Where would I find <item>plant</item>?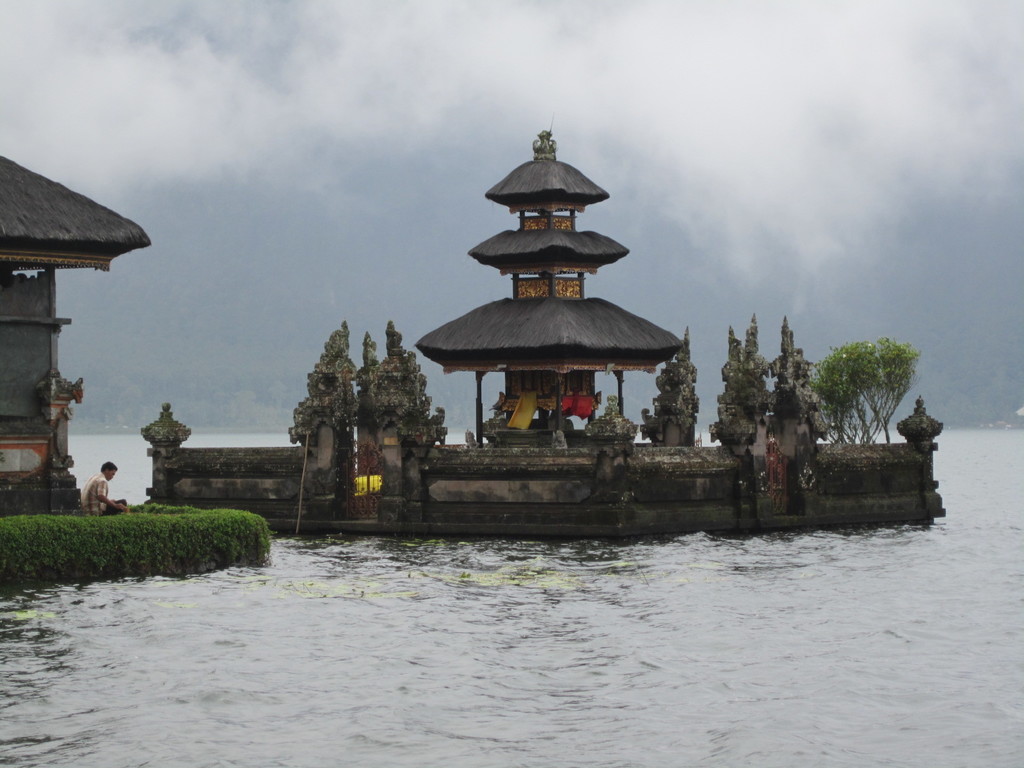
At locate(804, 333, 920, 440).
